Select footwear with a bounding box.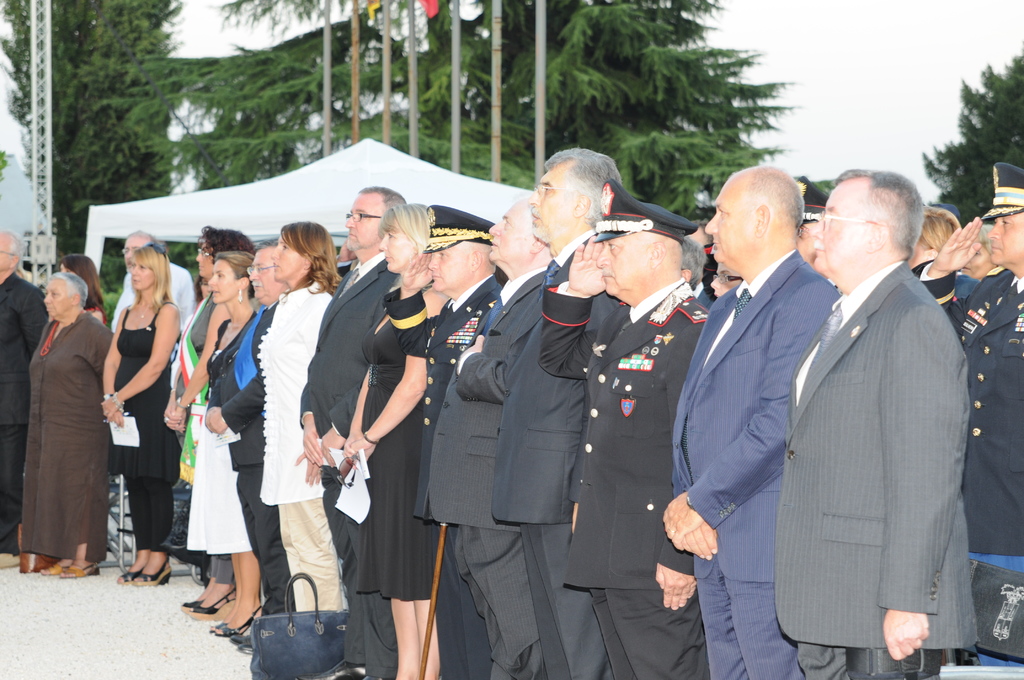
Rect(172, 580, 205, 611).
